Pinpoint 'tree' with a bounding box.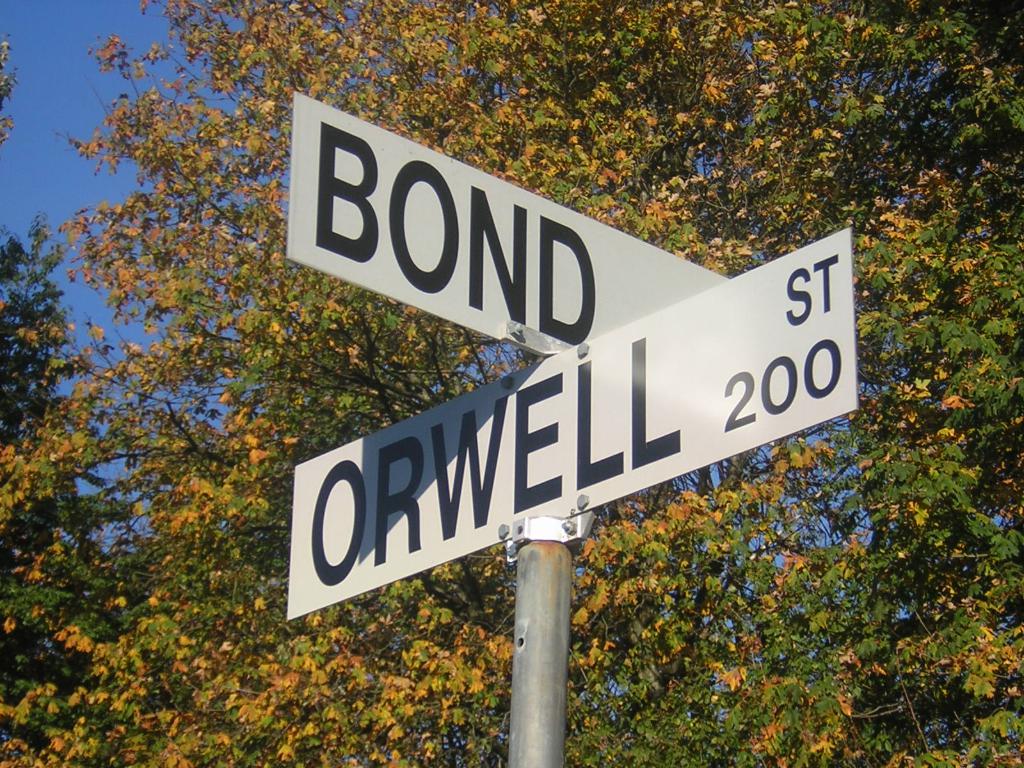
<bbox>0, 0, 1023, 767</bbox>.
